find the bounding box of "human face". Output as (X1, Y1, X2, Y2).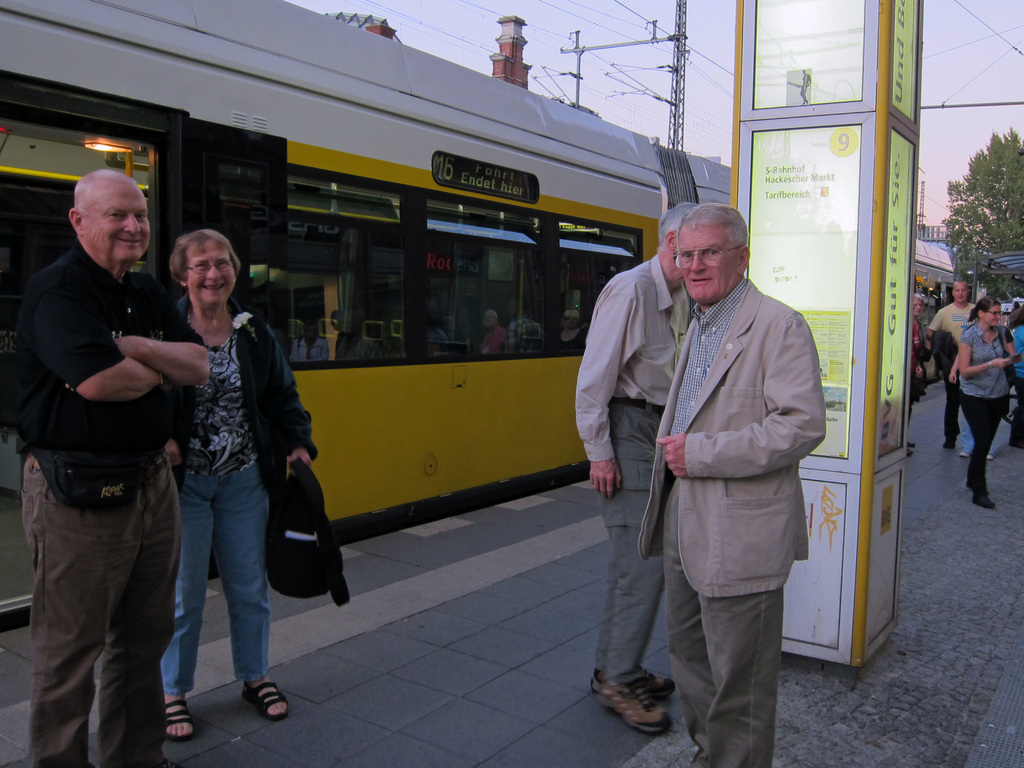
(83, 179, 150, 265).
